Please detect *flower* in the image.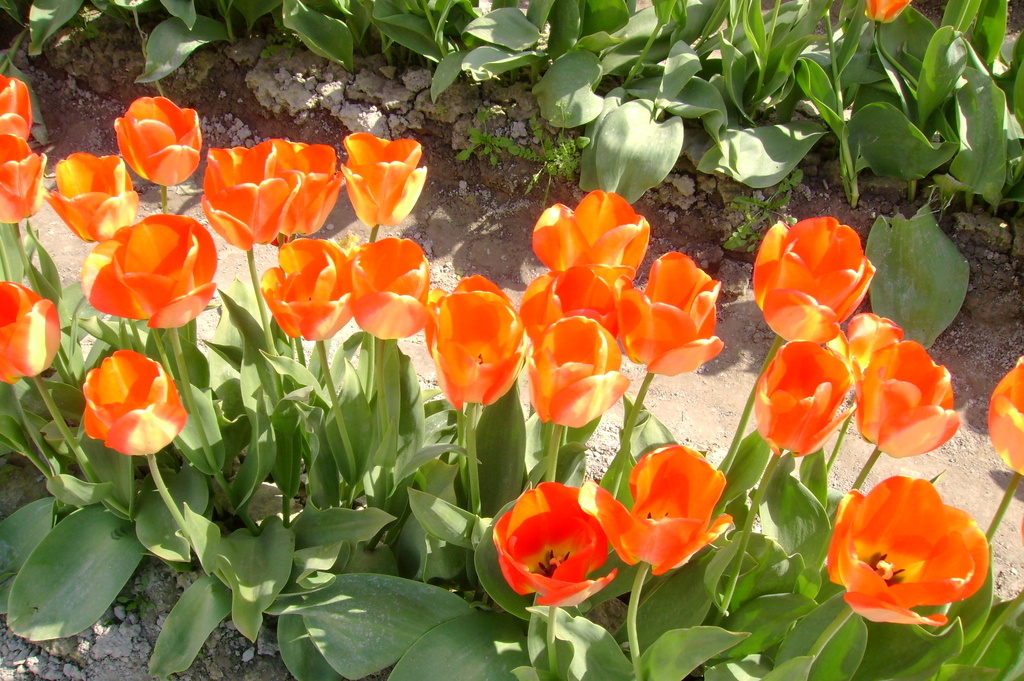
824/474/991/622.
